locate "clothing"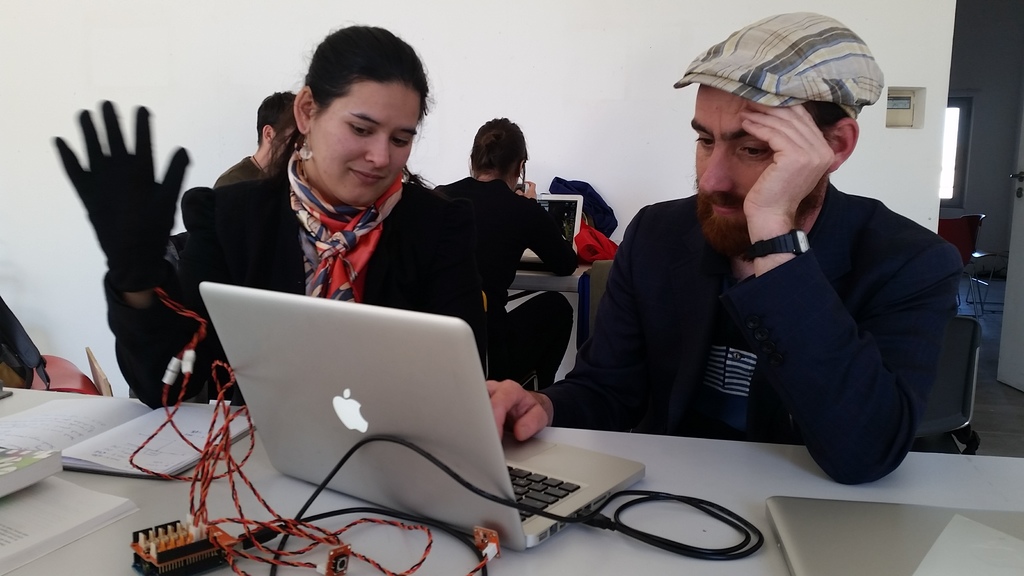
{"left": 542, "top": 192, "right": 963, "bottom": 486}
